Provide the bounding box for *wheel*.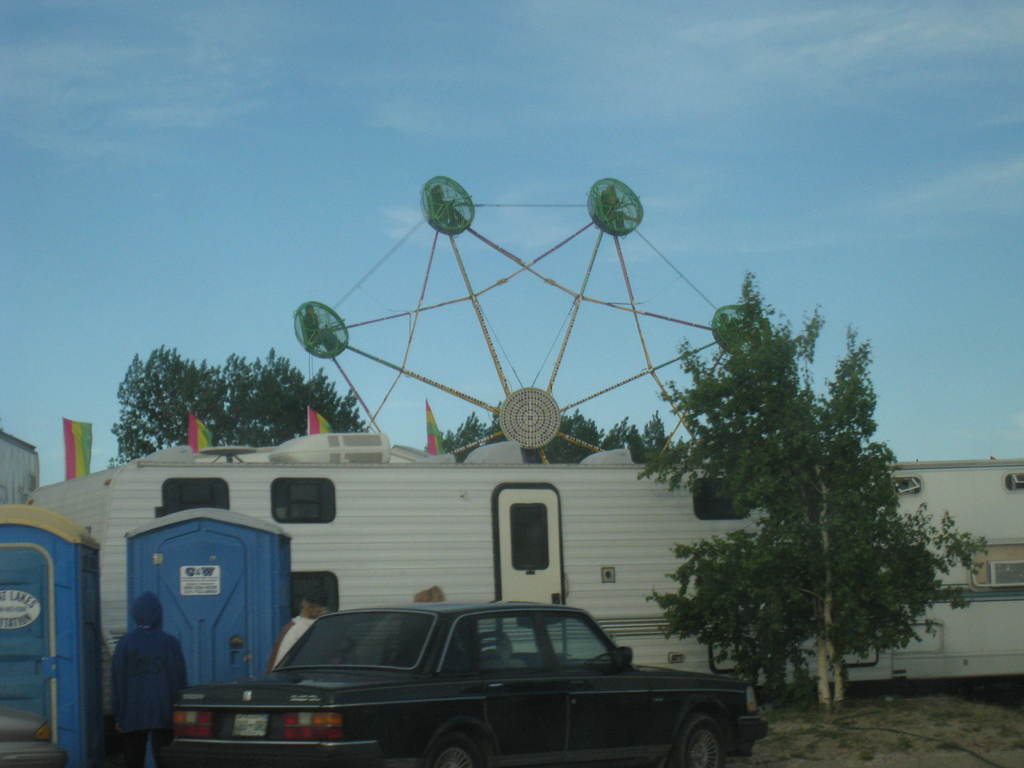
(left=422, top=733, right=493, bottom=767).
